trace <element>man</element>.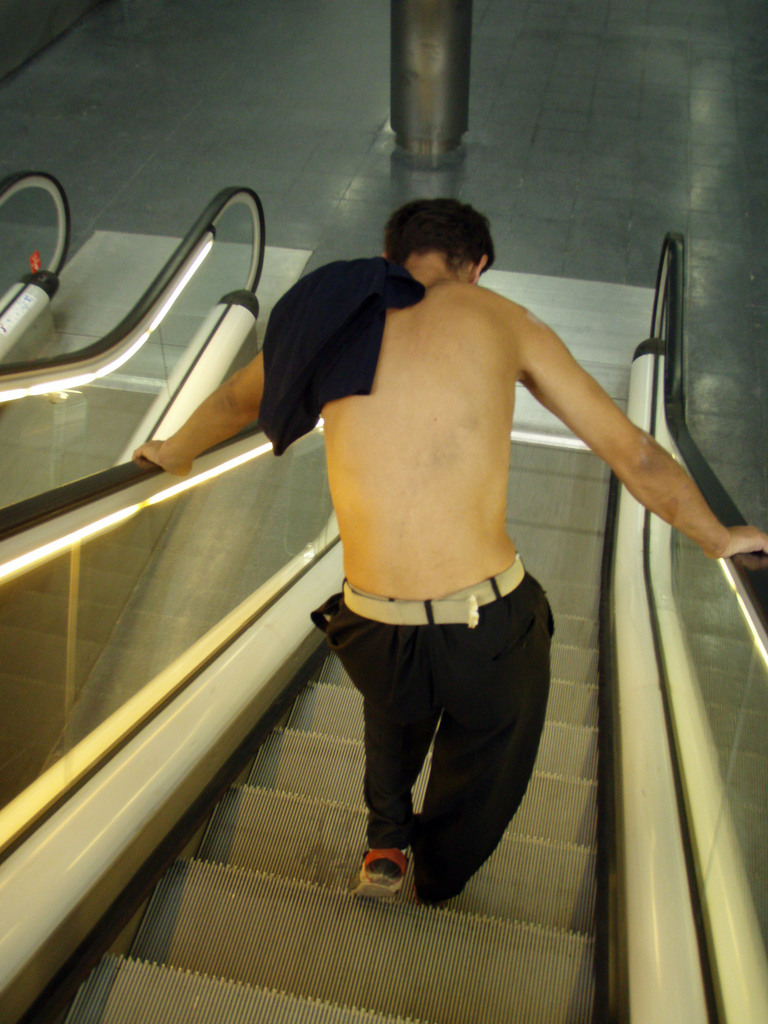
Traced to 251, 191, 710, 781.
